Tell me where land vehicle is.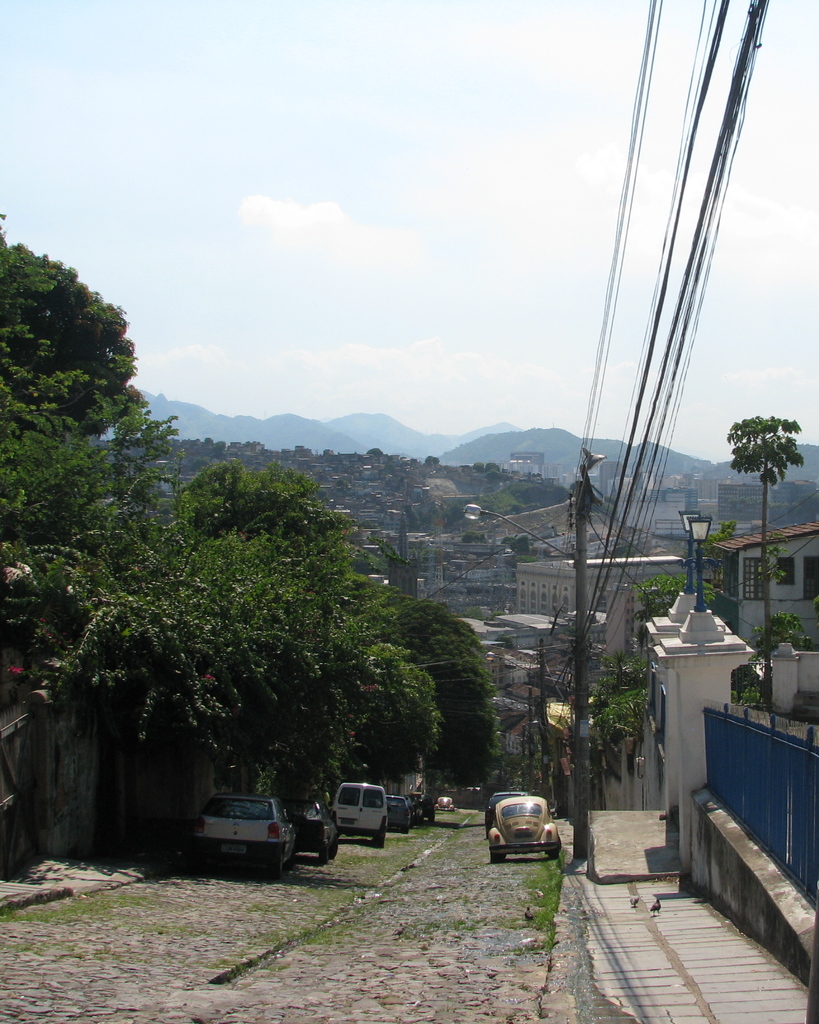
land vehicle is at [x1=432, y1=795, x2=457, y2=814].
